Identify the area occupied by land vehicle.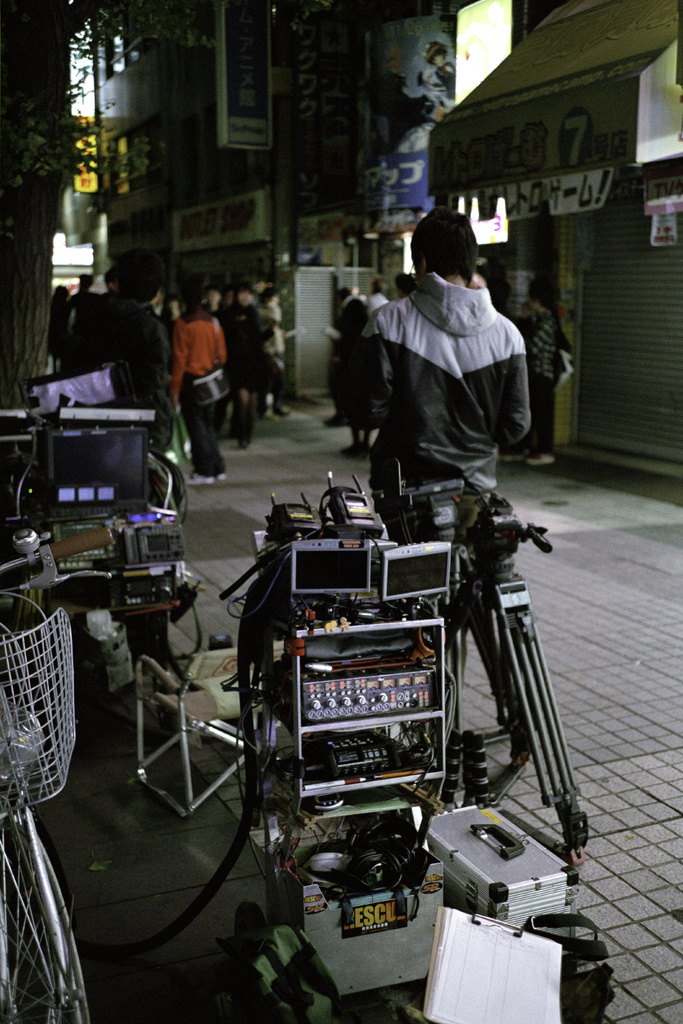
Area: 166, 469, 629, 964.
